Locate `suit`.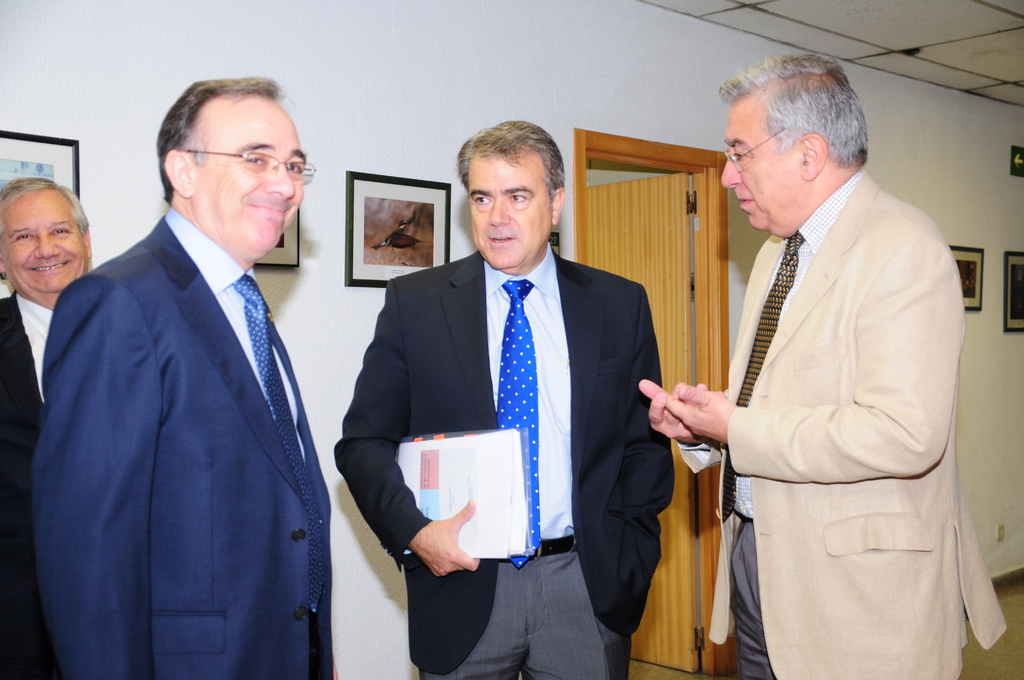
Bounding box: 683, 166, 1009, 679.
